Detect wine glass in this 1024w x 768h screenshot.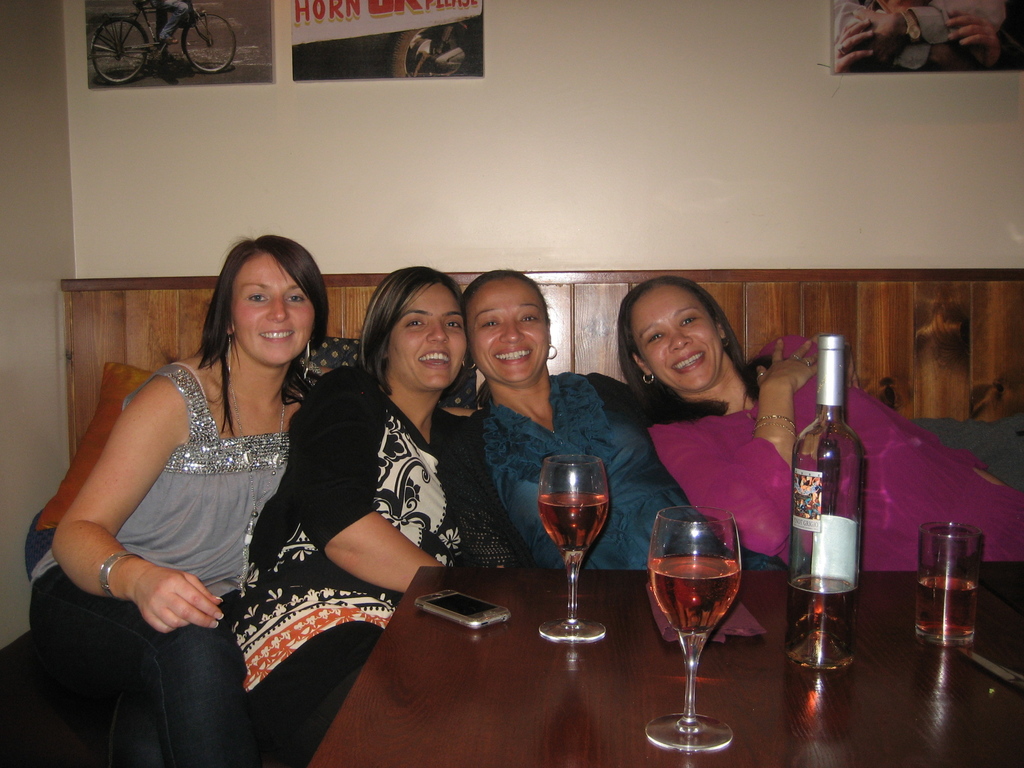
Detection: region(641, 506, 743, 753).
